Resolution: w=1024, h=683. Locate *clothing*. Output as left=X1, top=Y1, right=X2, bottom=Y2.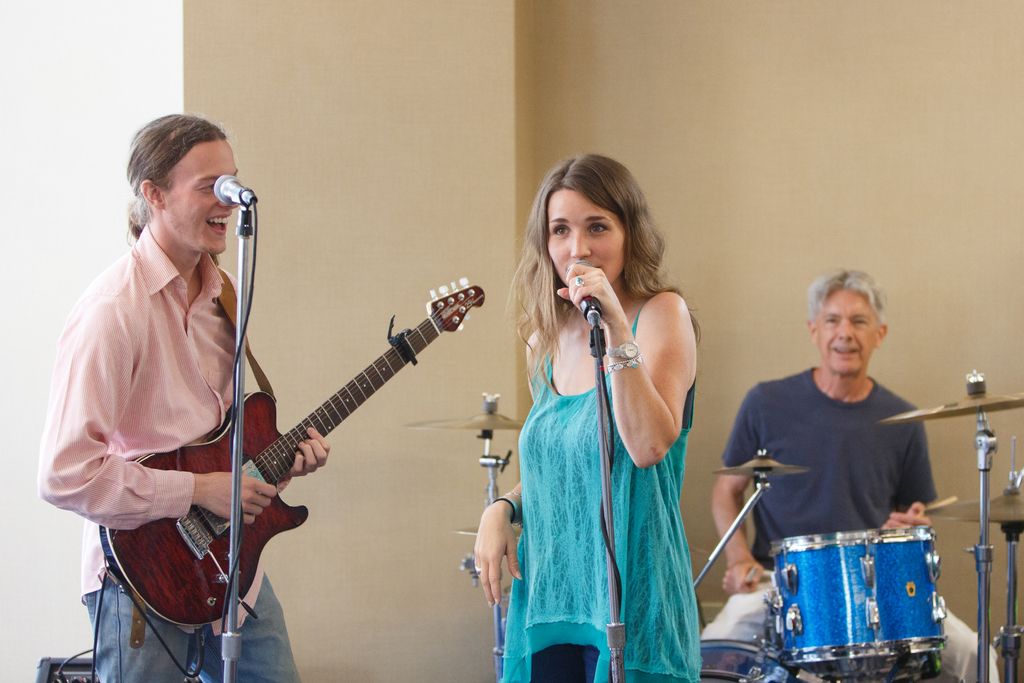
left=38, top=219, right=307, bottom=682.
